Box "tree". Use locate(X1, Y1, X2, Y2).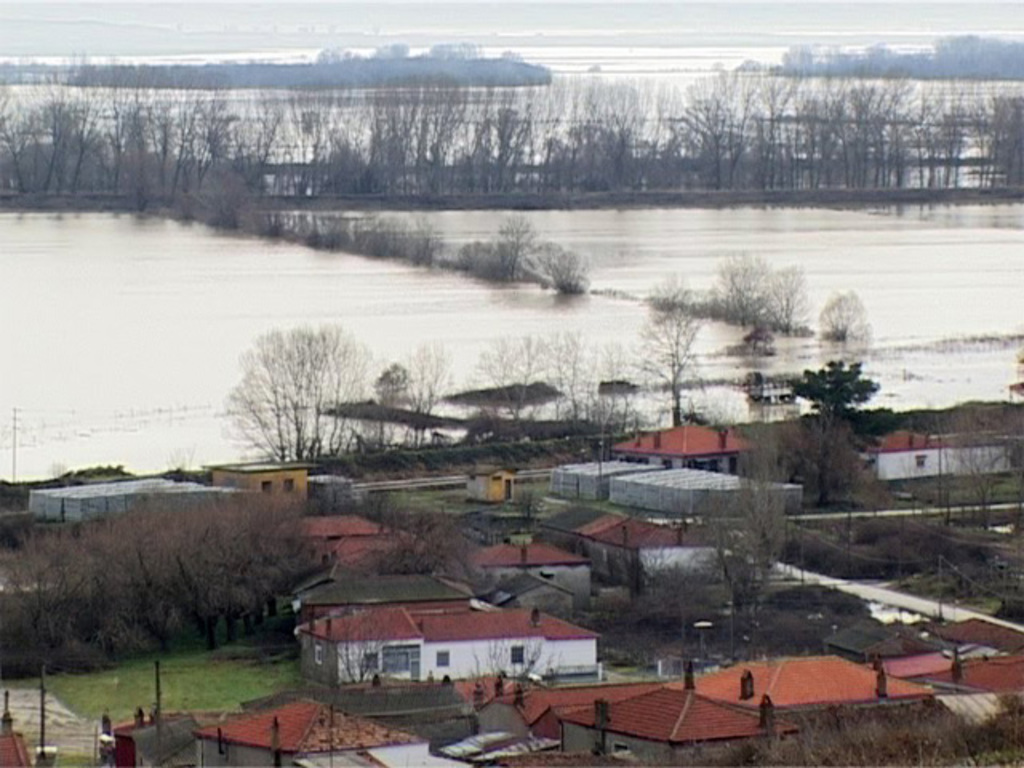
locate(714, 254, 754, 320).
